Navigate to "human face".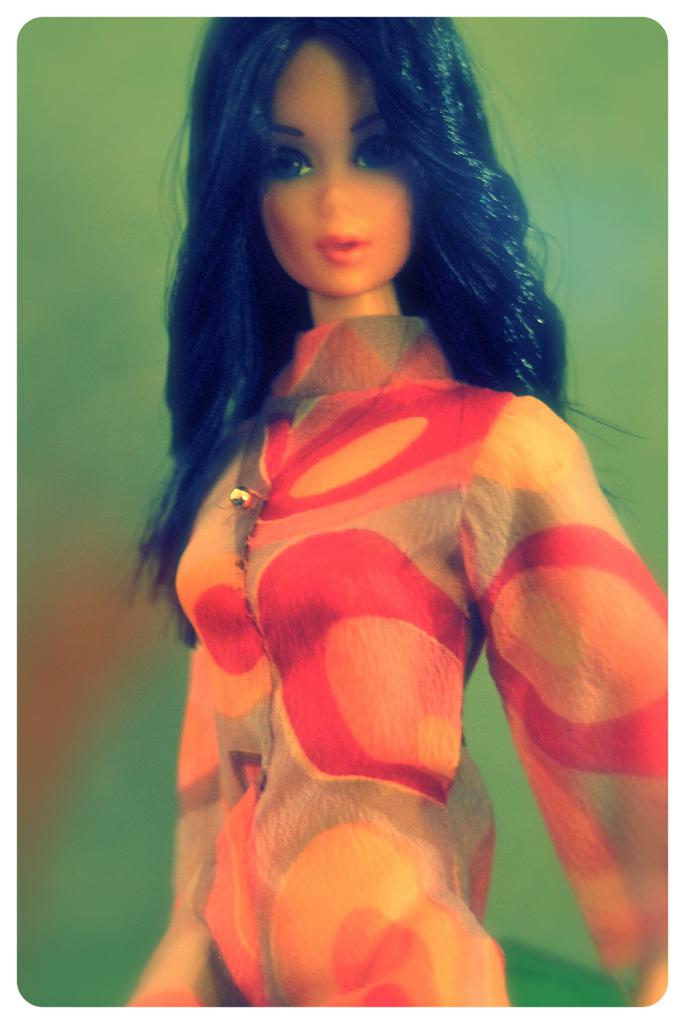
Navigation target: (left=263, top=48, right=412, bottom=300).
